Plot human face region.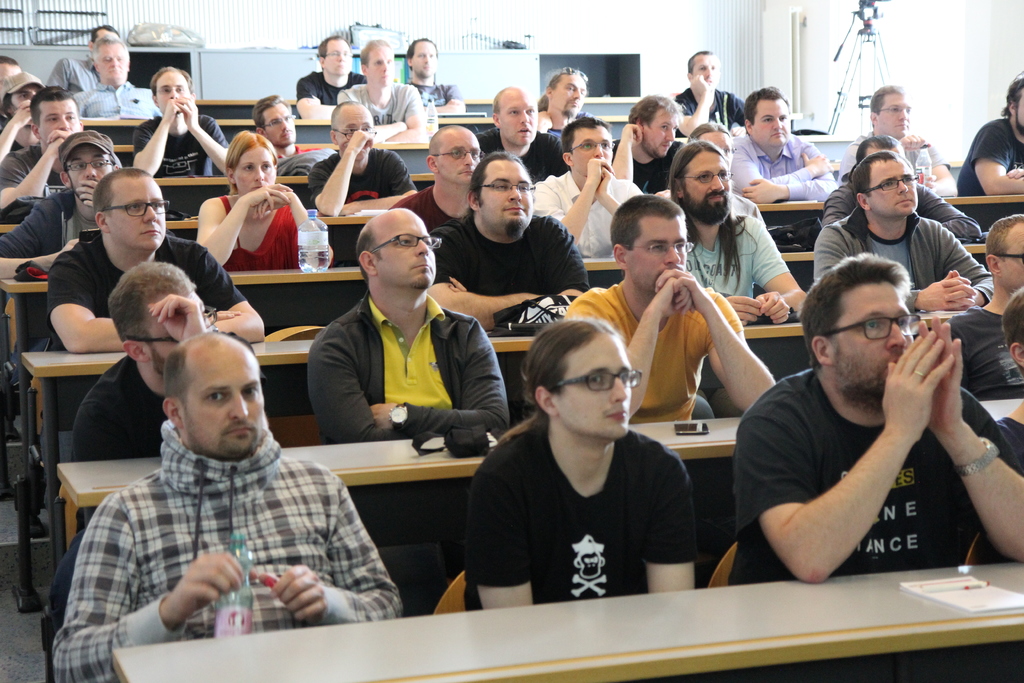
Plotted at select_region(366, 45, 395, 94).
